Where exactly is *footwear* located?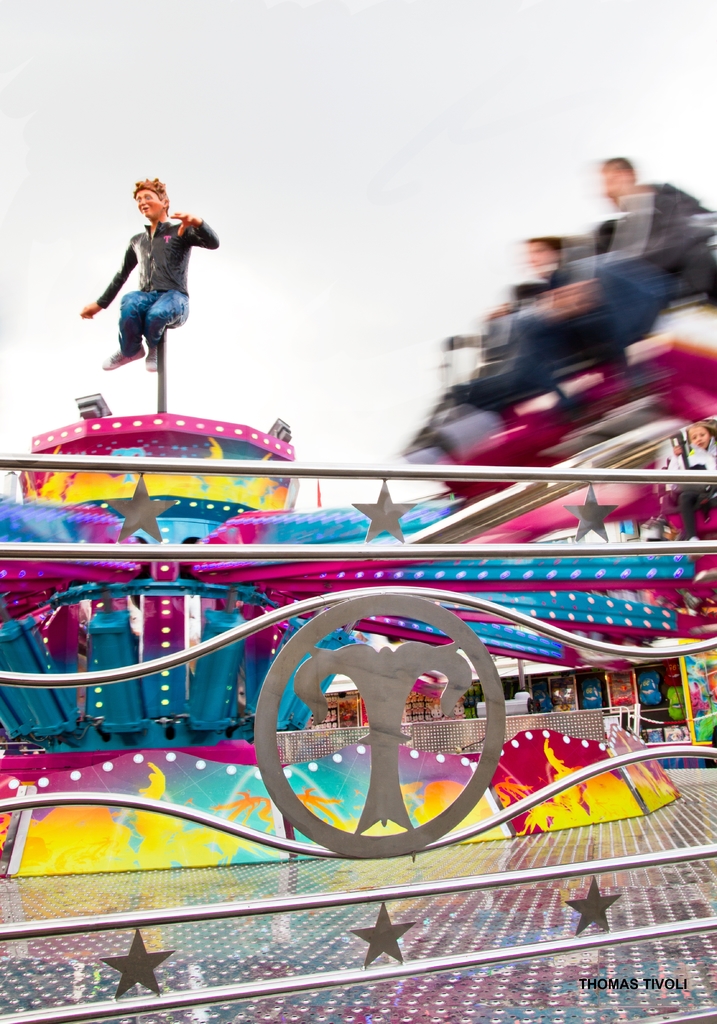
Its bounding box is 140, 353, 163, 374.
